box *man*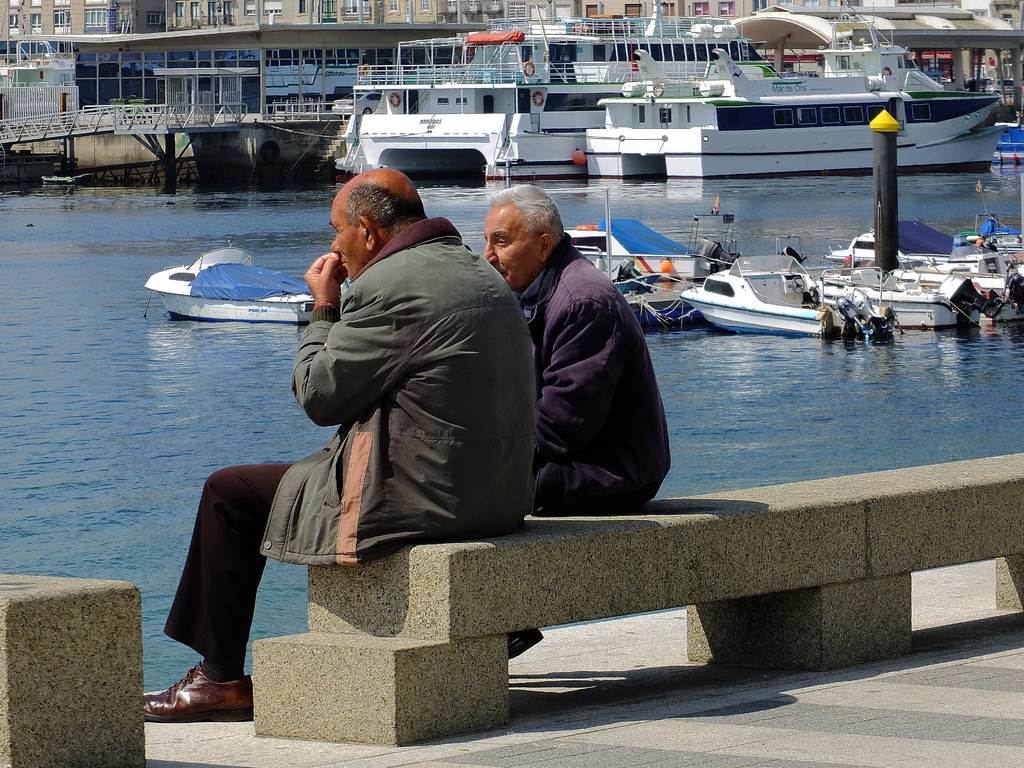
l=138, t=164, r=532, b=723
